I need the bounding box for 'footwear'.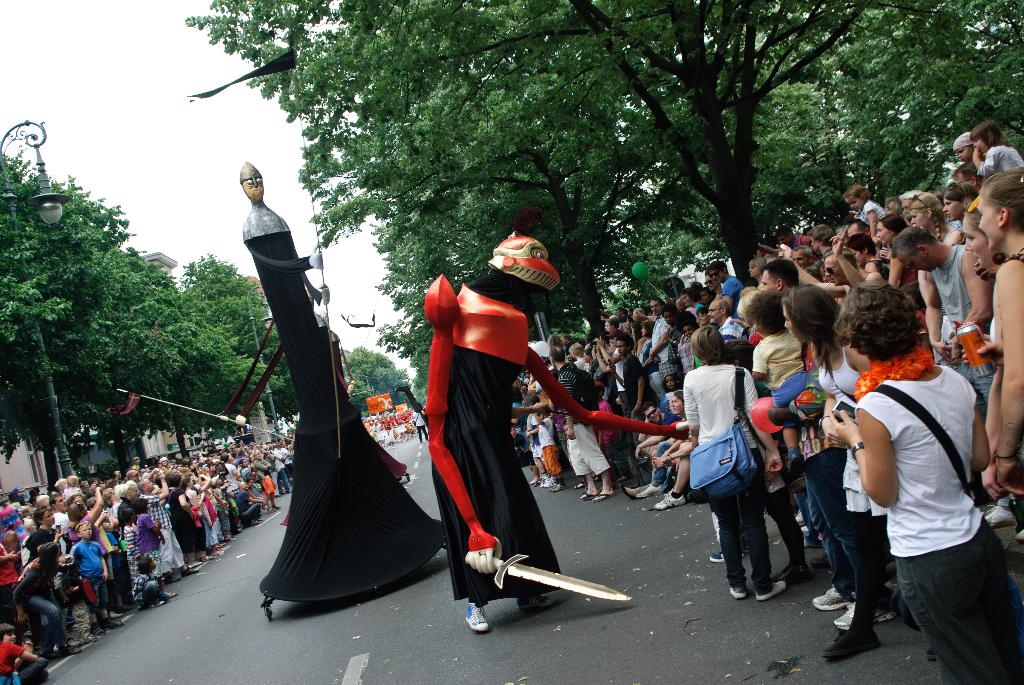
Here it is: {"left": 927, "top": 647, "right": 937, "bottom": 662}.
